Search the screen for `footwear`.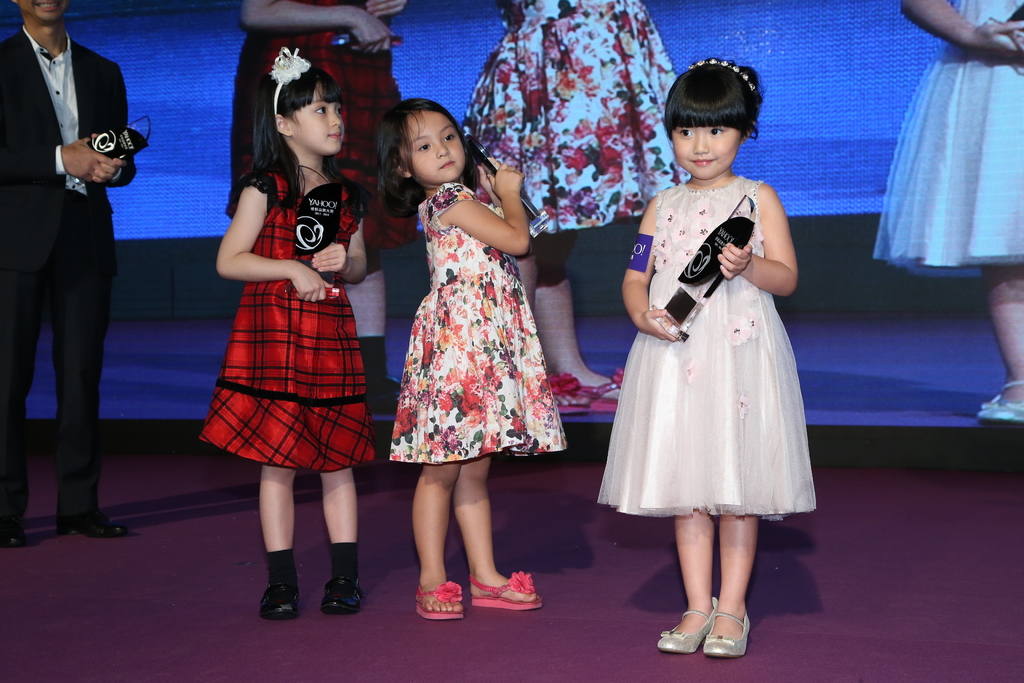
Found at {"x1": 412, "y1": 577, "x2": 463, "y2": 630}.
